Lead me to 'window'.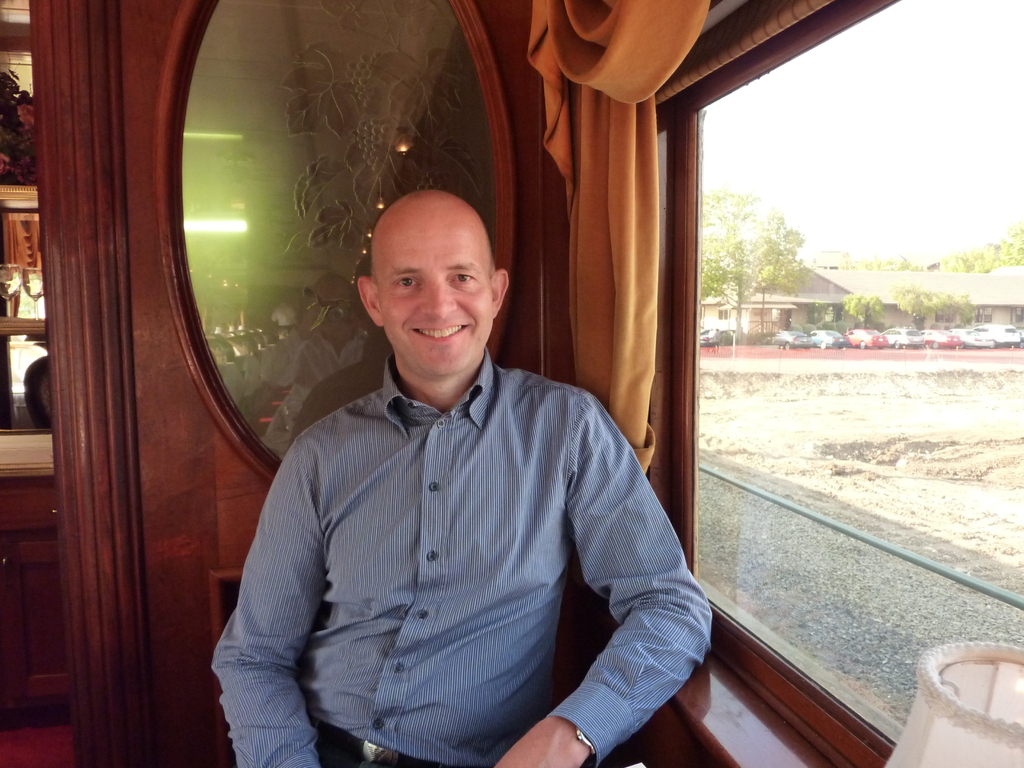
Lead to x1=932 y1=307 x2=958 y2=323.
